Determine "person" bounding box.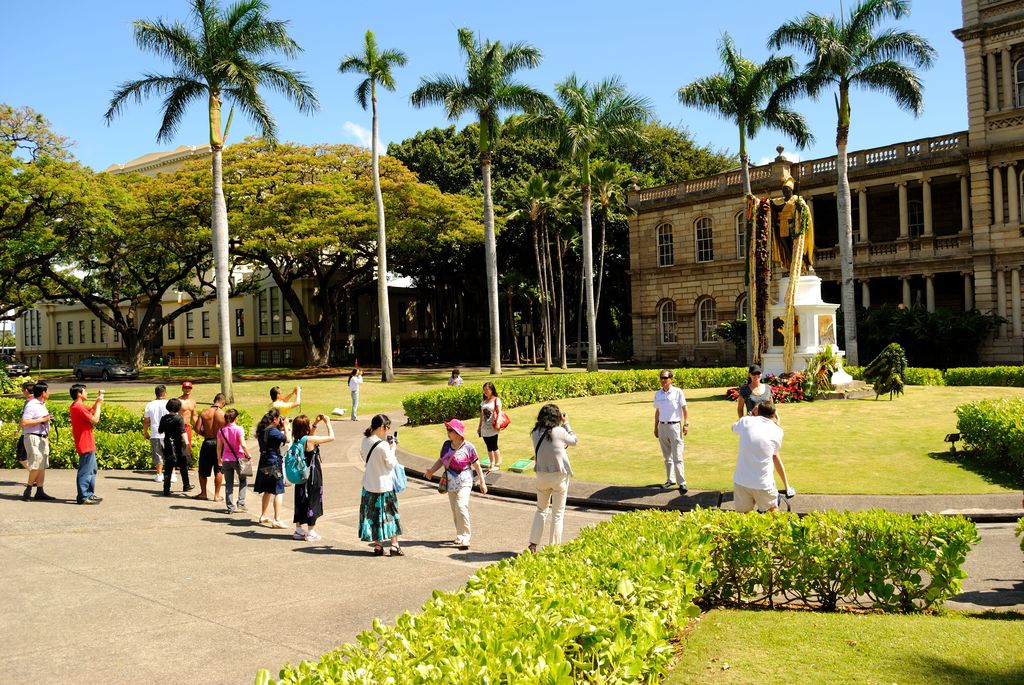
Determined: (348,371,360,412).
